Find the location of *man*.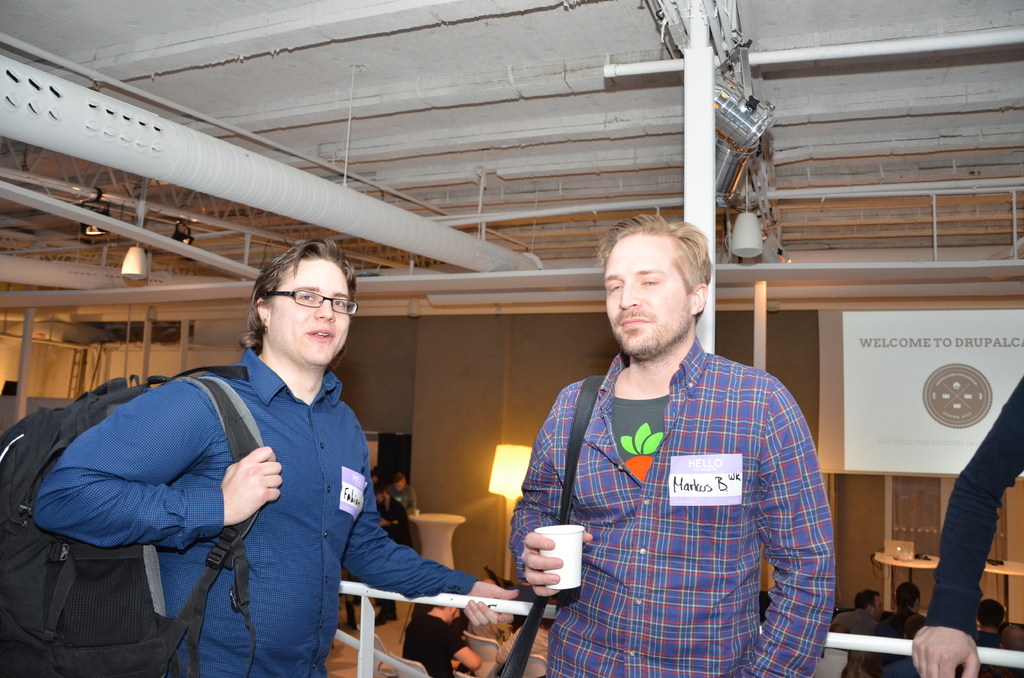
Location: <region>908, 374, 1023, 677</region>.
